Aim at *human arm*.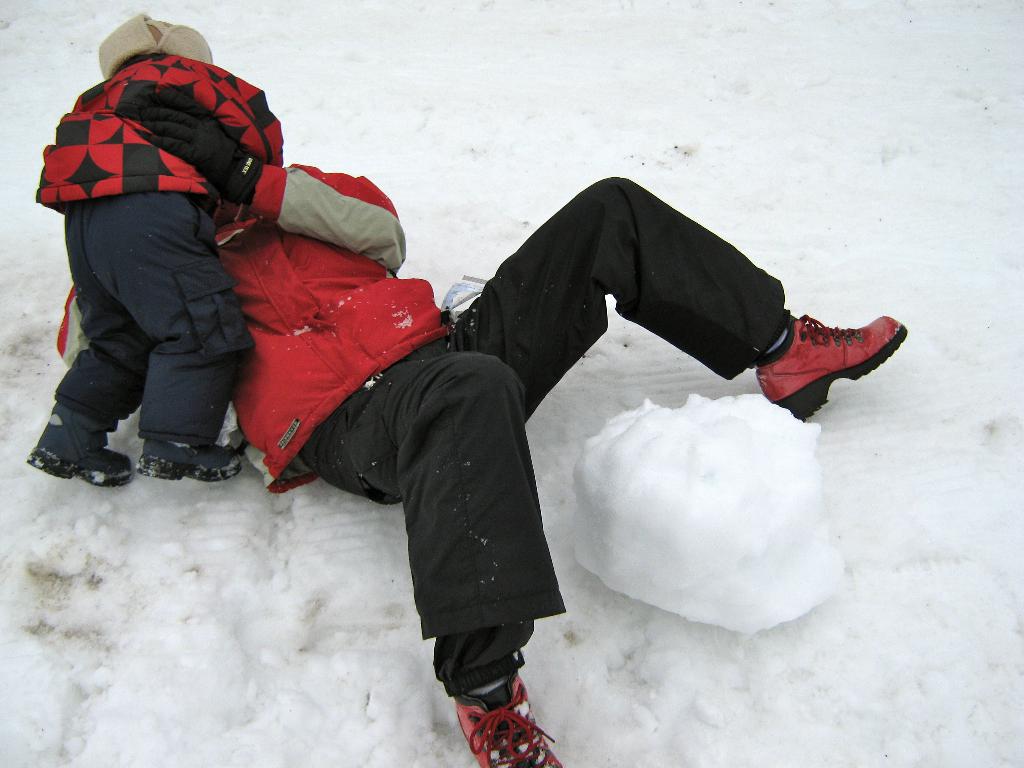
Aimed at [189, 68, 289, 170].
